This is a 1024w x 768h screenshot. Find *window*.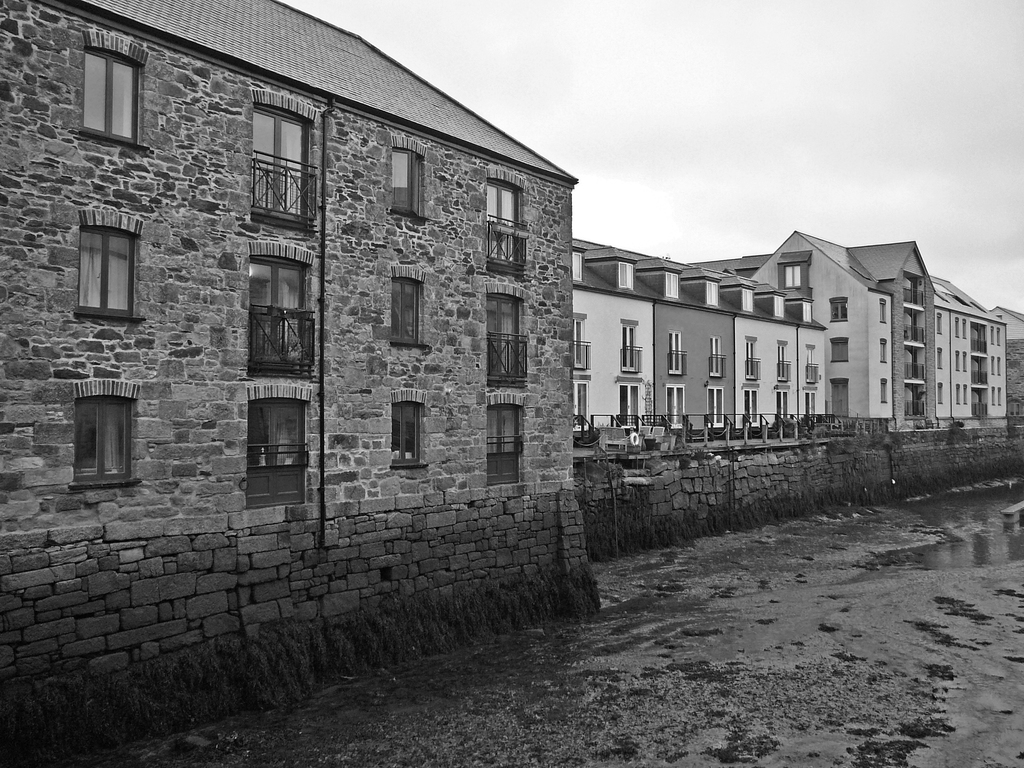
Bounding box: 932, 306, 945, 335.
